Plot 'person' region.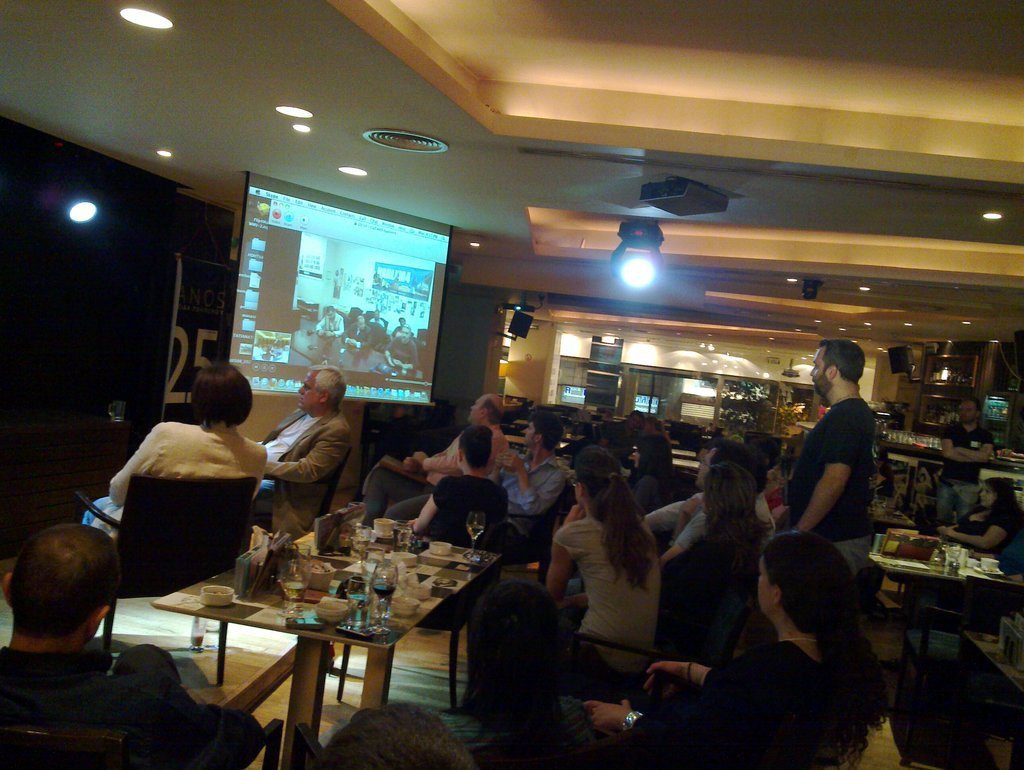
Plotted at 325 308 355 366.
